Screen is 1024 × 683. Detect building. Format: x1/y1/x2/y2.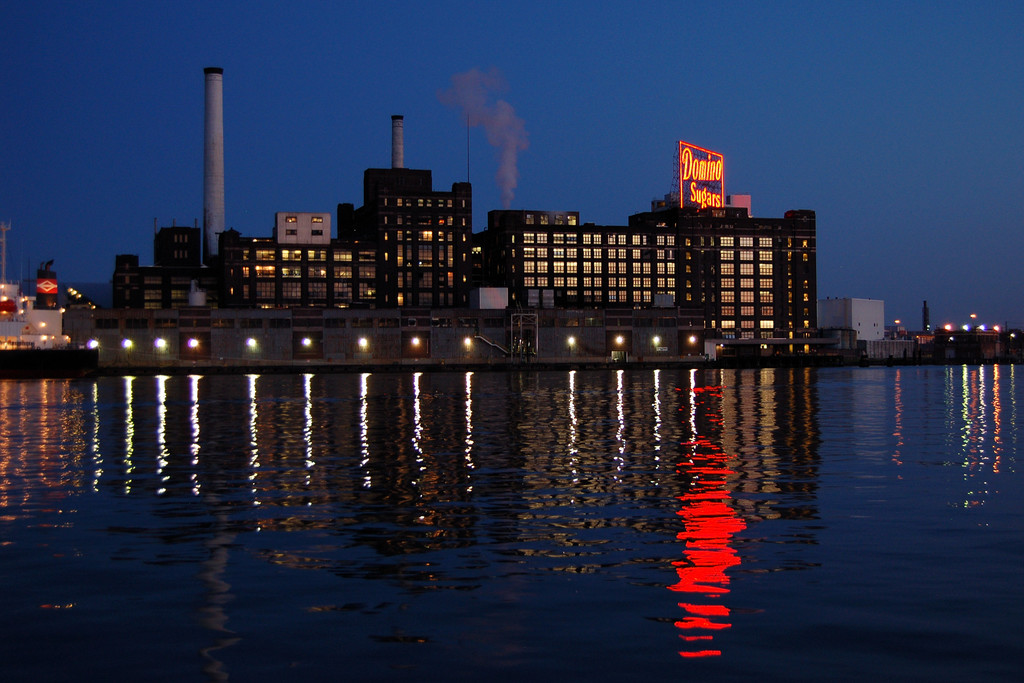
109/215/194/313.
